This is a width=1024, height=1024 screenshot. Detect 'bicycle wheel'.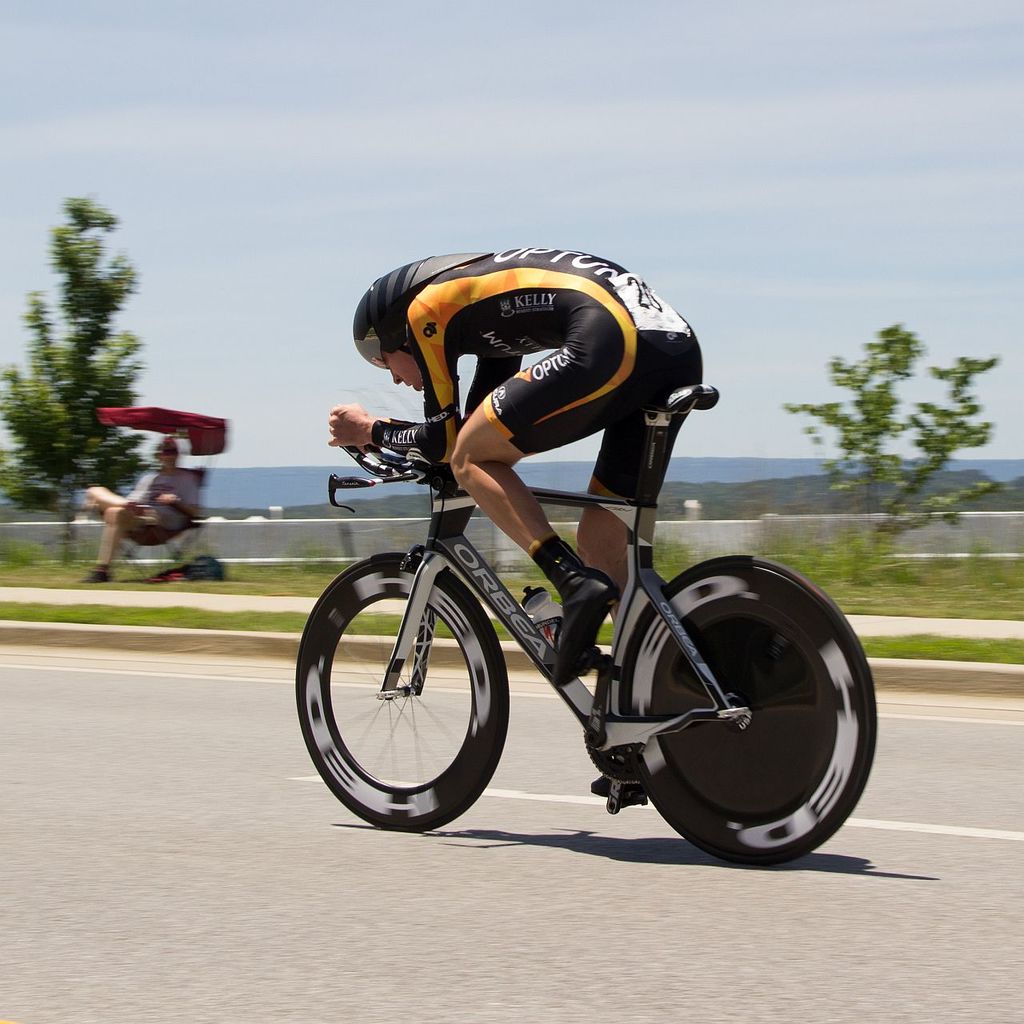
region(615, 555, 878, 869).
